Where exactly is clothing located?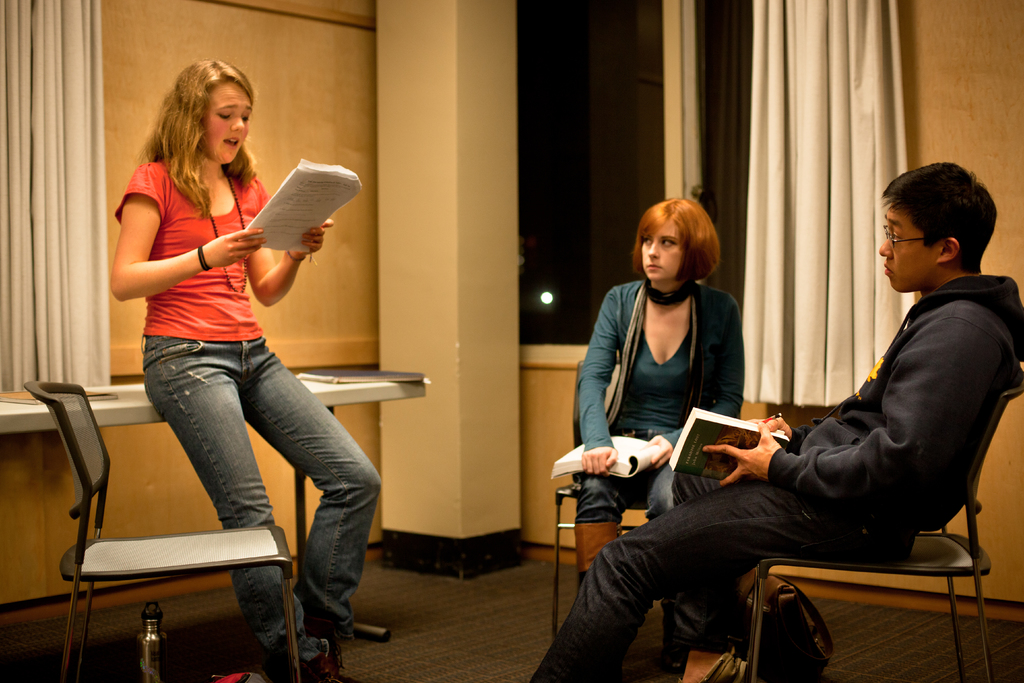
Its bounding box is <box>573,280,745,591</box>.
